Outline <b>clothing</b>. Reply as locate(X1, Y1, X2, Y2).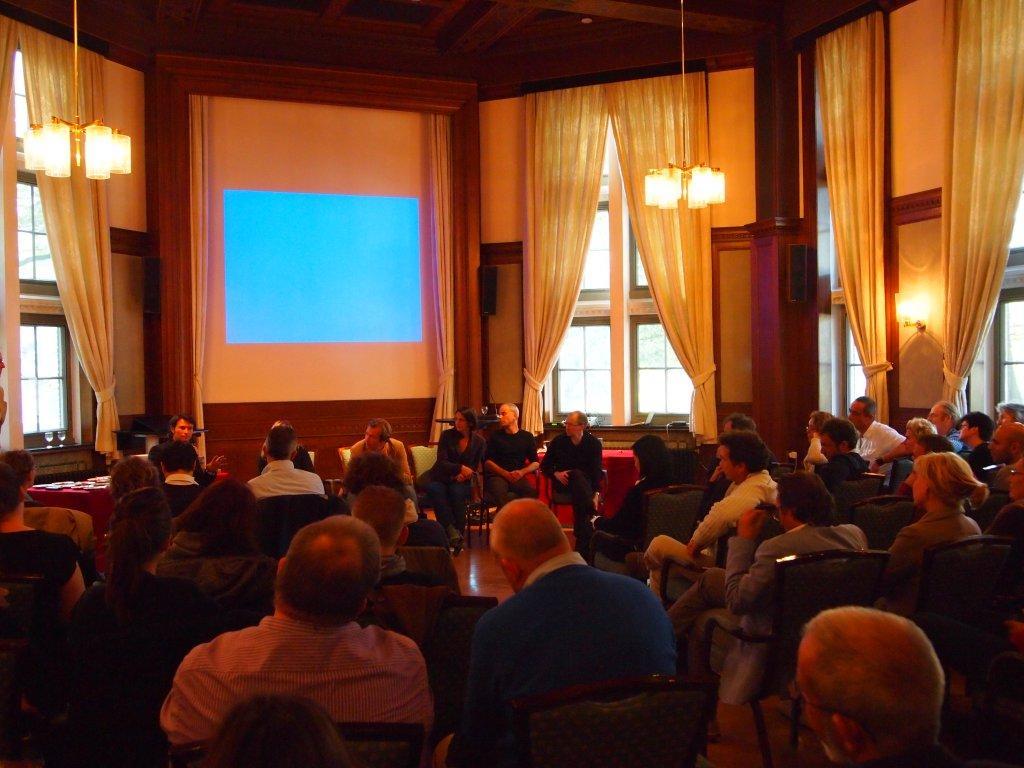
locate(848, 419, 906, 473).
